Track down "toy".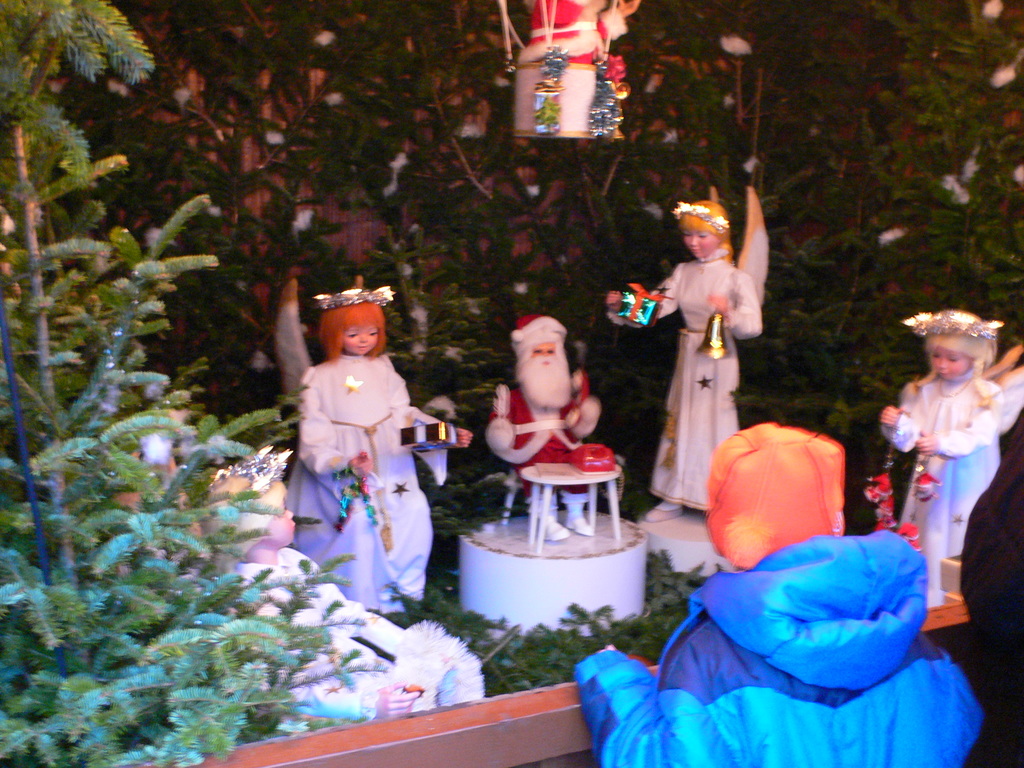
Tracked to {"left": 472, "top": 319, "right": 623, "bottom": 554}.
